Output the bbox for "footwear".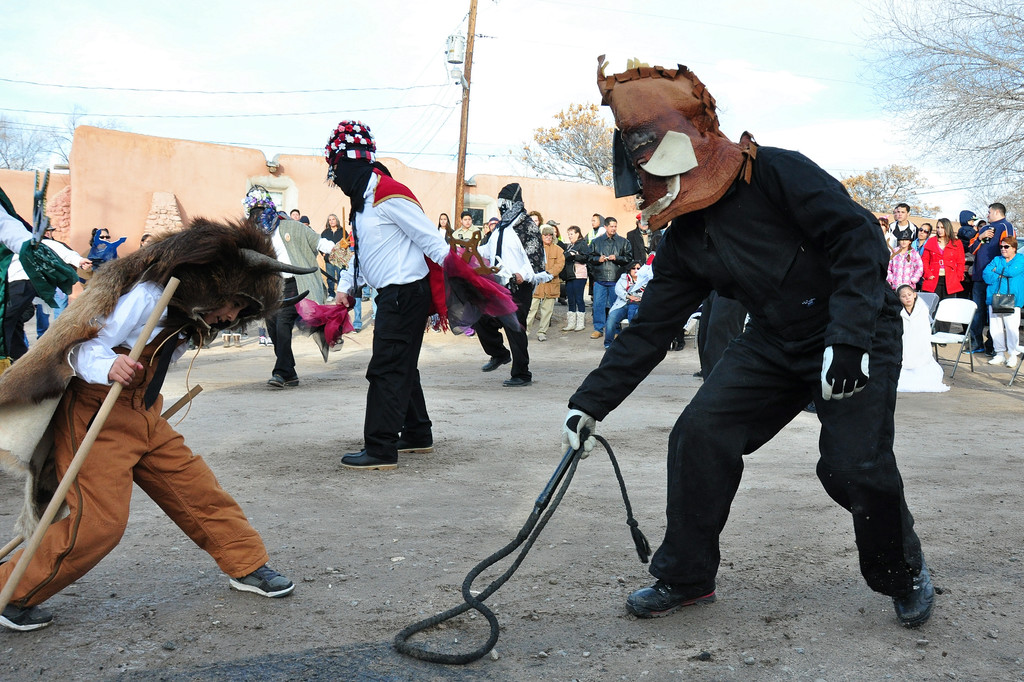
{"x1": 326, "y1": 294, "x2": 334, "y2": 303}.
